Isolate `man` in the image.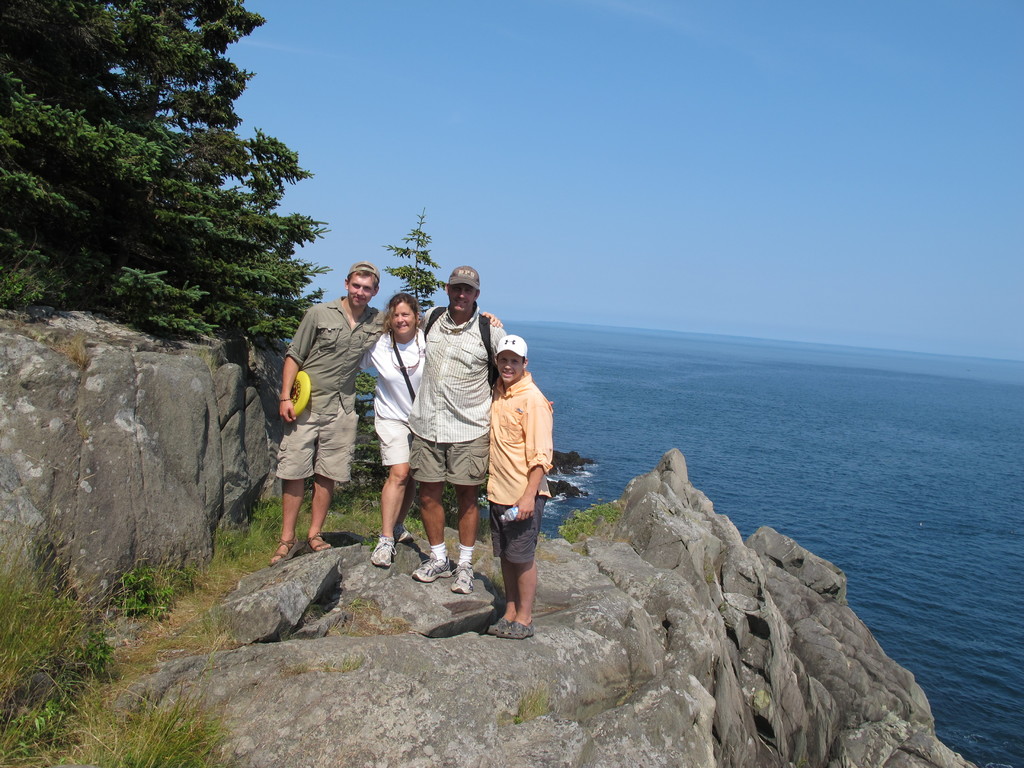
Isolated region: 399 260 554 598.
